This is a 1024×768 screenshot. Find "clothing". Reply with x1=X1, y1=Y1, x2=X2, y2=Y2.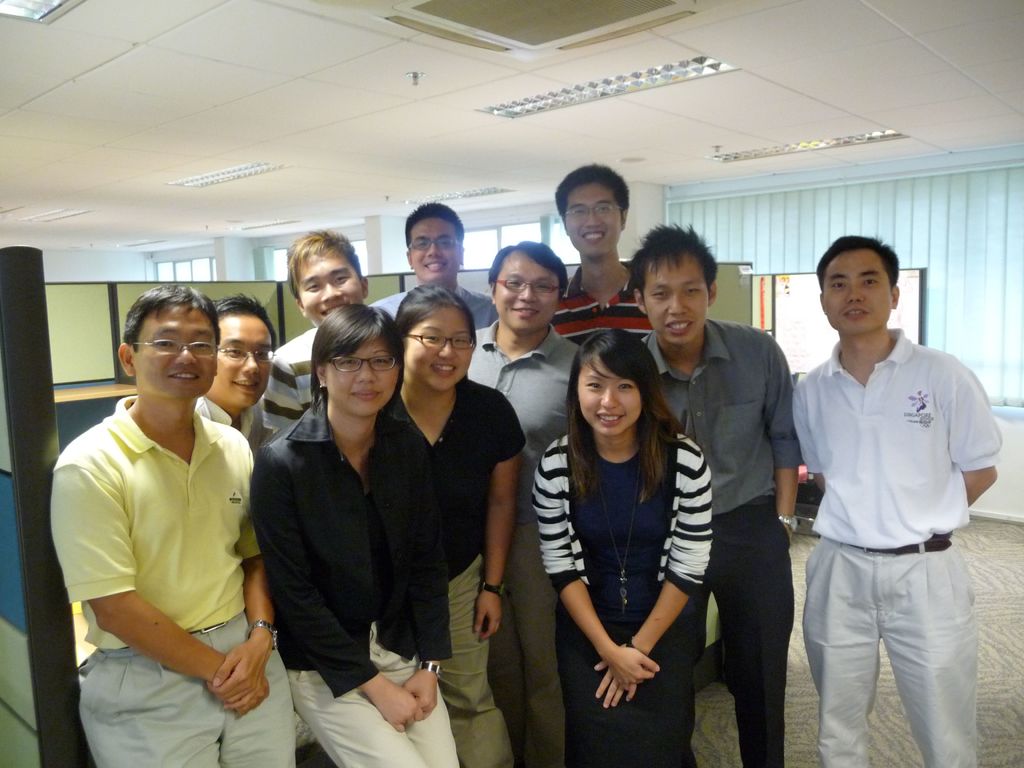
x1=263, y1=319, x2=321, y2=446.
